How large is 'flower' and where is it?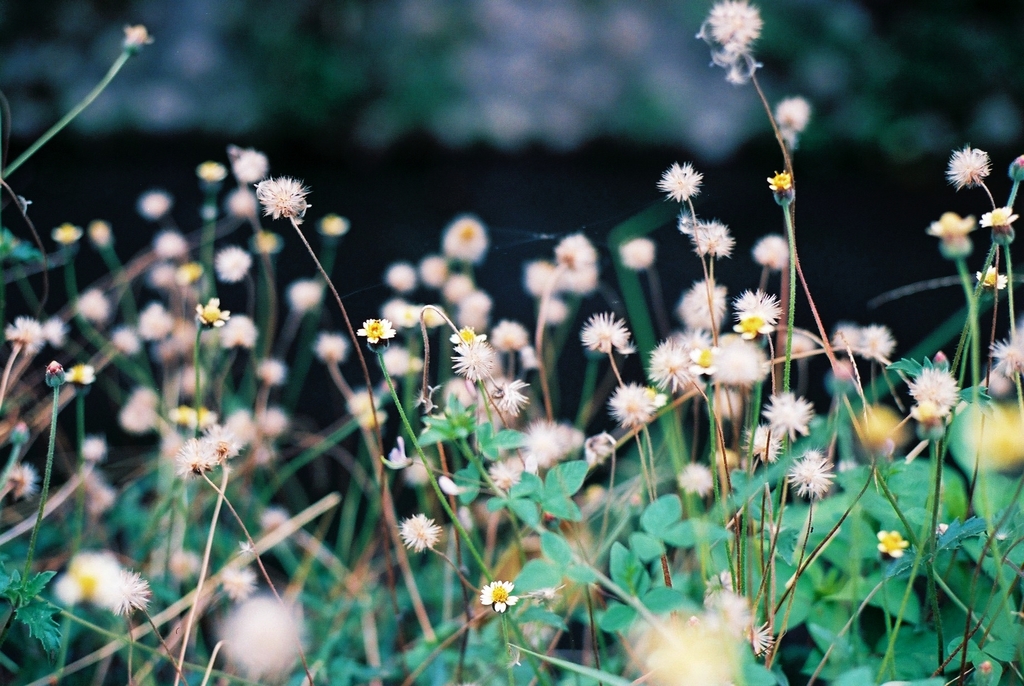
Bounding box: l=149, t=229, r=212, b=295.
